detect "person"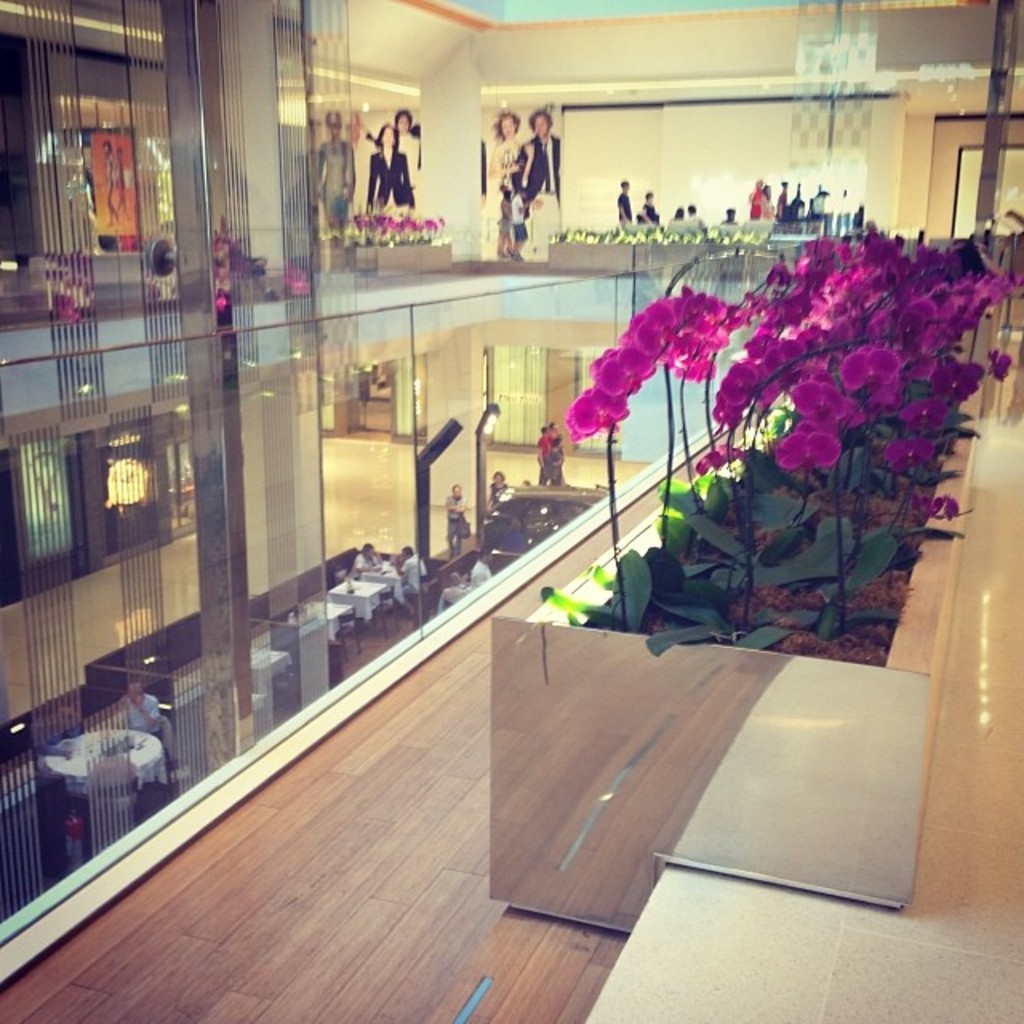
717 208 741 226
